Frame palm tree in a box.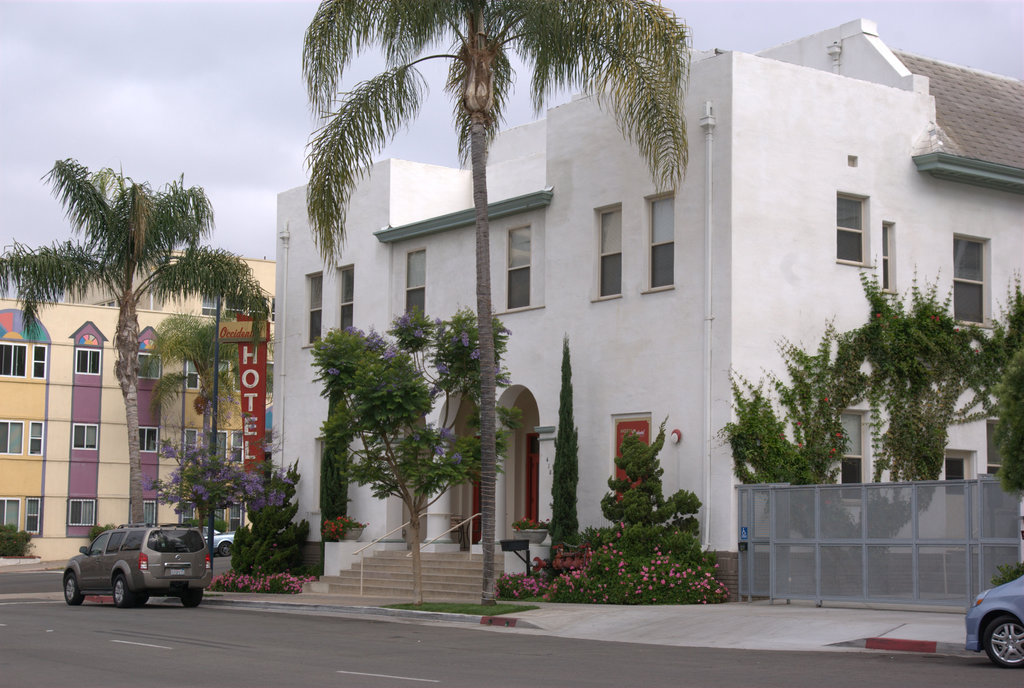
[58,175,241,566].
